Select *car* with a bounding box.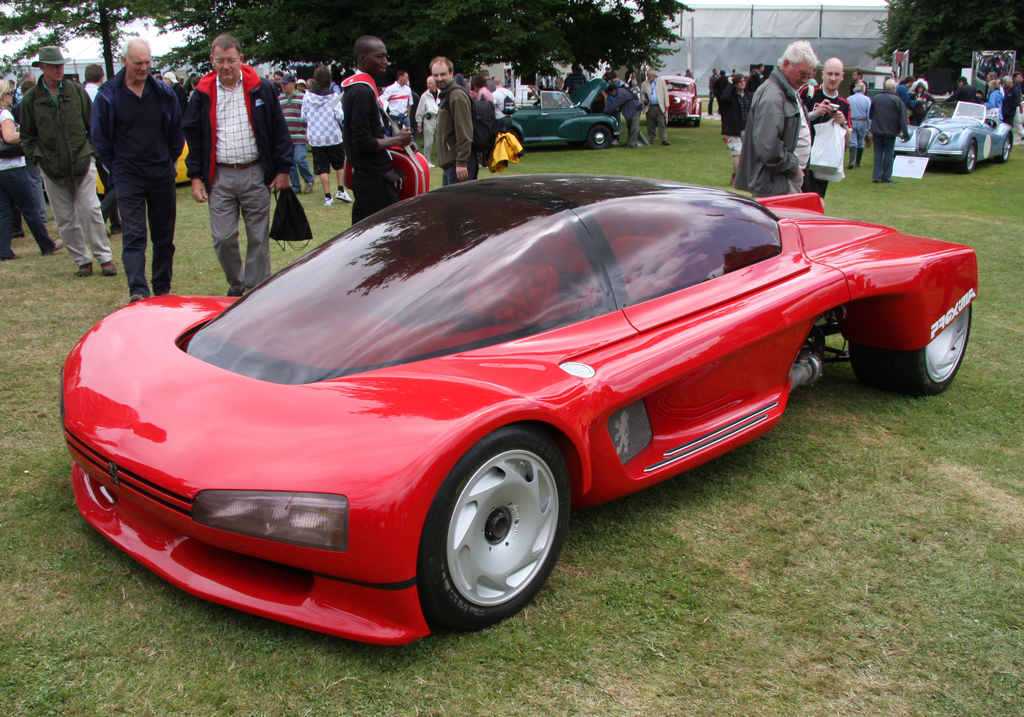
rect(58, 173, 977, 645).
